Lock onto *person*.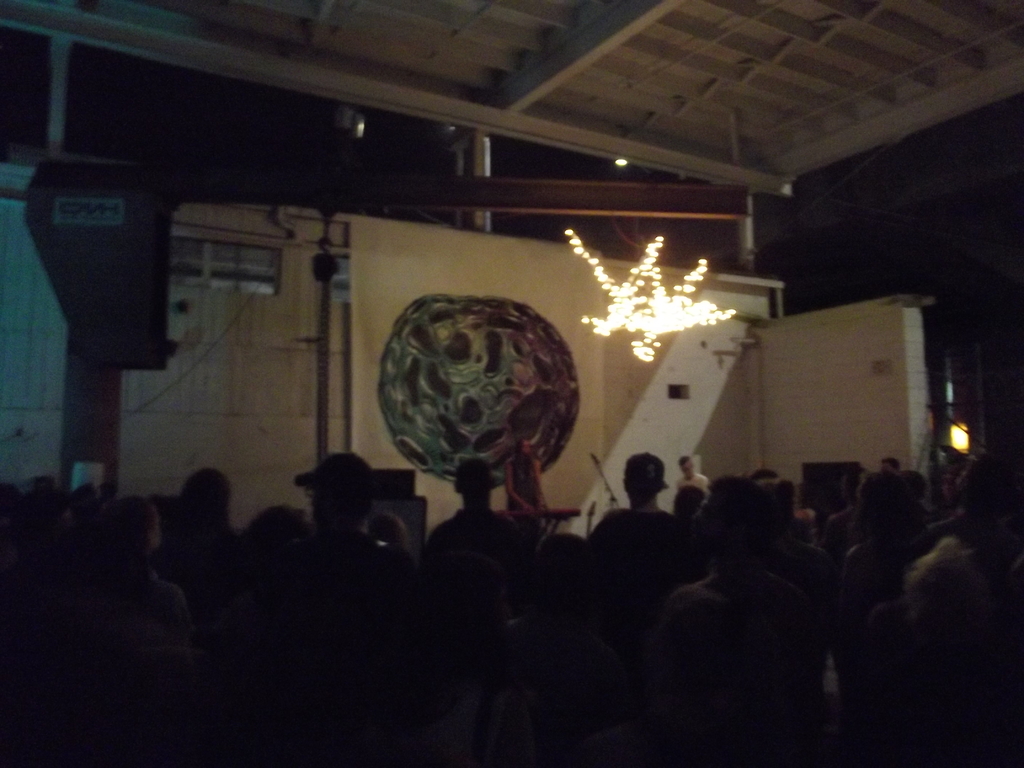
Locked: 595:446:697:585.
